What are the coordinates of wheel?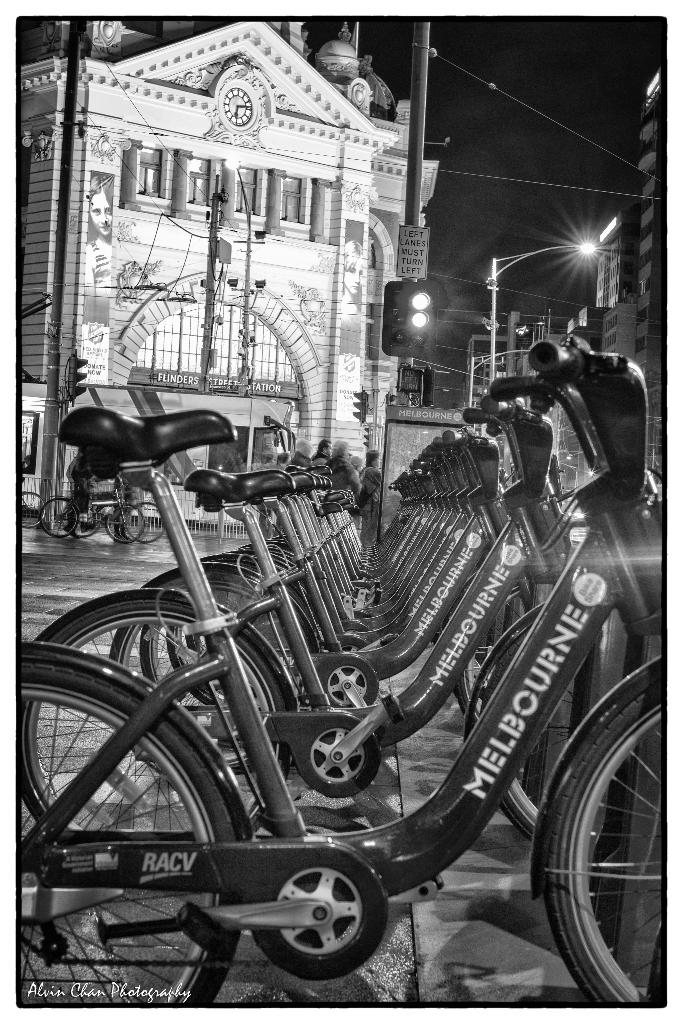
106,560,320,783.
